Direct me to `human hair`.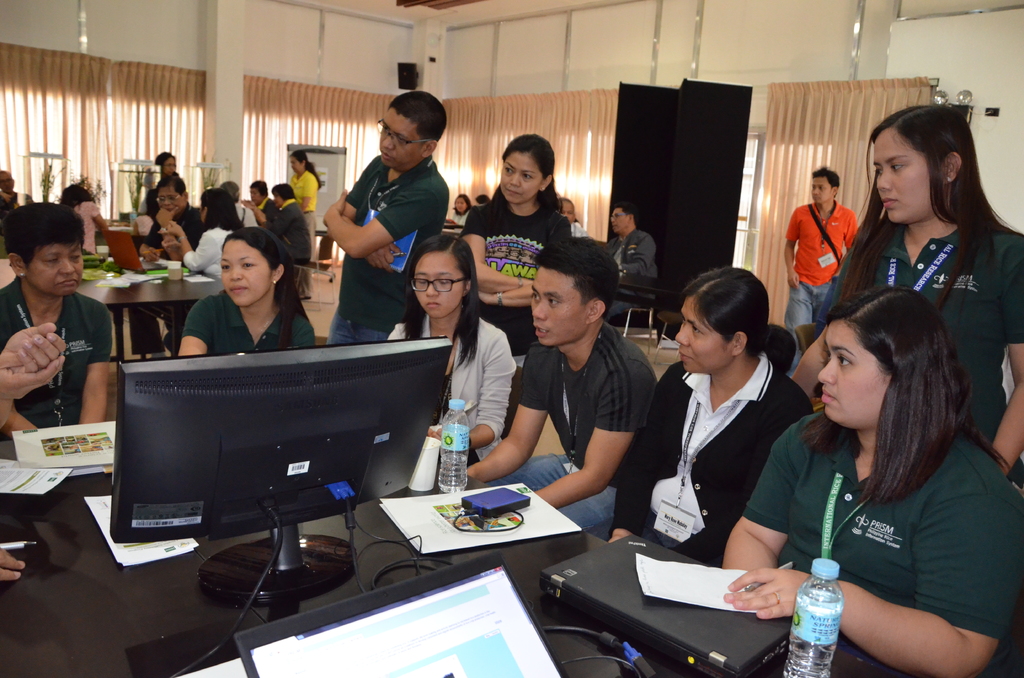
Direction: [251, 178, 269, 195].
